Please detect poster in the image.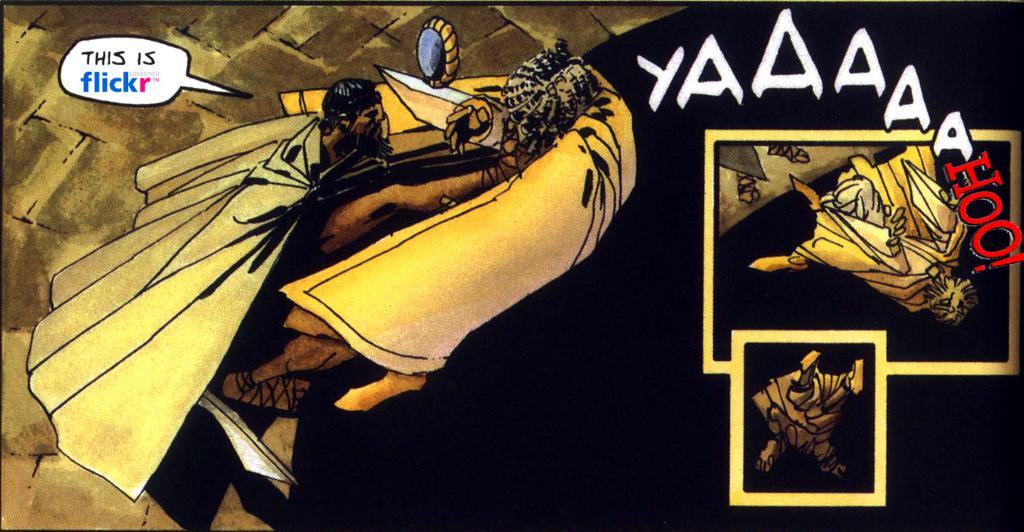
left=0, top=0, right=1023, bottom=531.
